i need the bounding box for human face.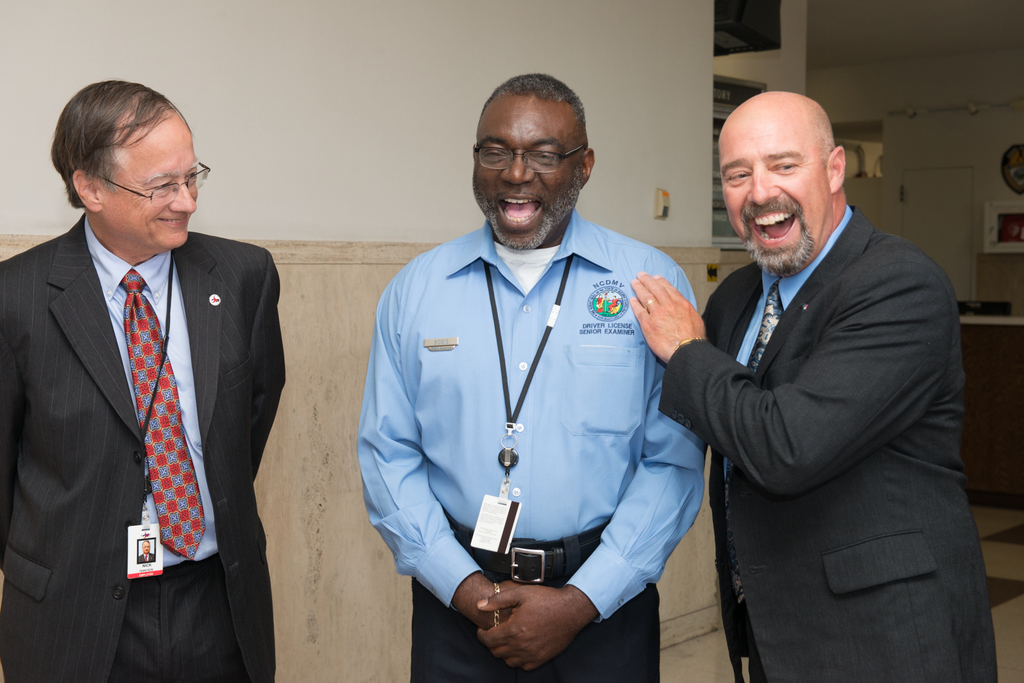
Here it is: 715/118/833/269.
